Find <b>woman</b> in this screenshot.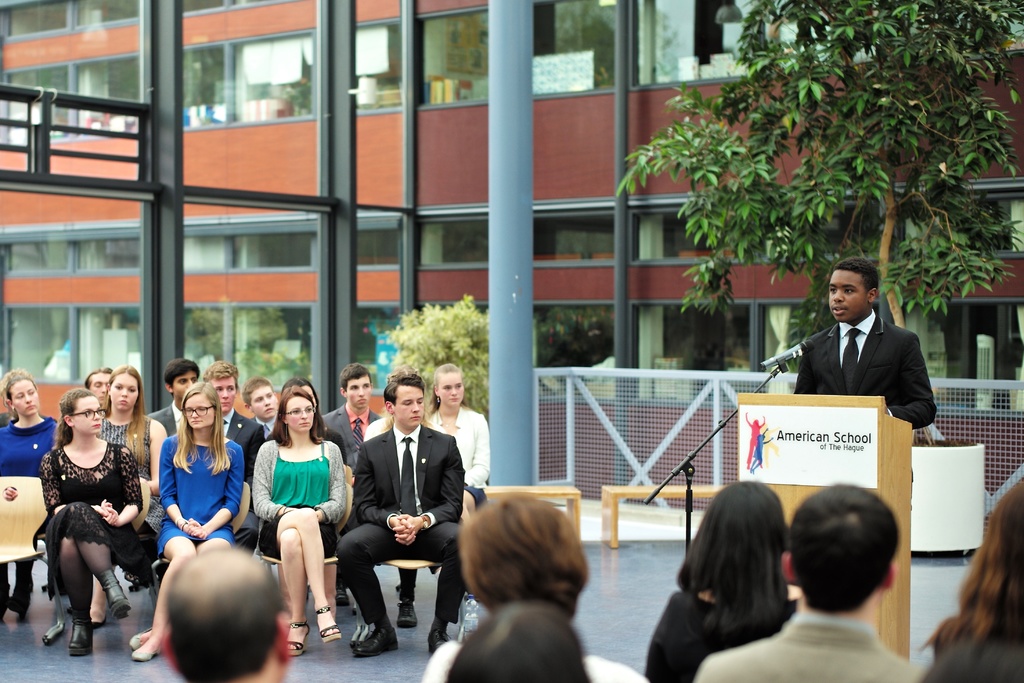
The bounding box for <b>woman</b> is detection(122, 378, 248, 659).
